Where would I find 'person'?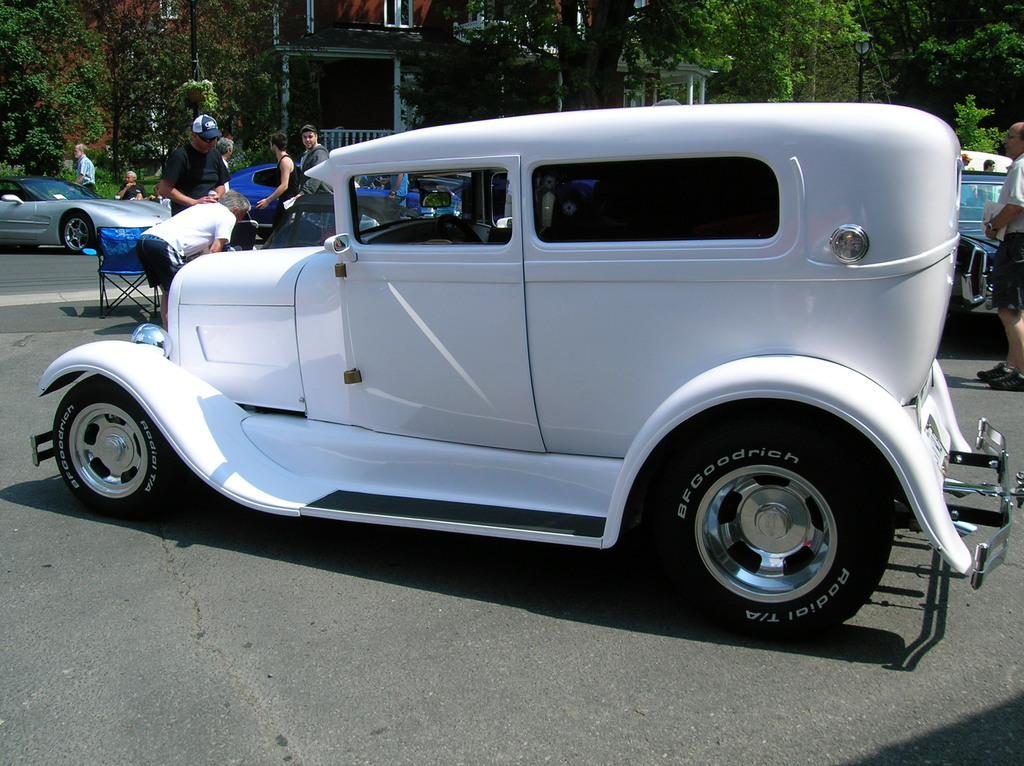
At <bbox>257, 131, 303, 230</bbox>.
